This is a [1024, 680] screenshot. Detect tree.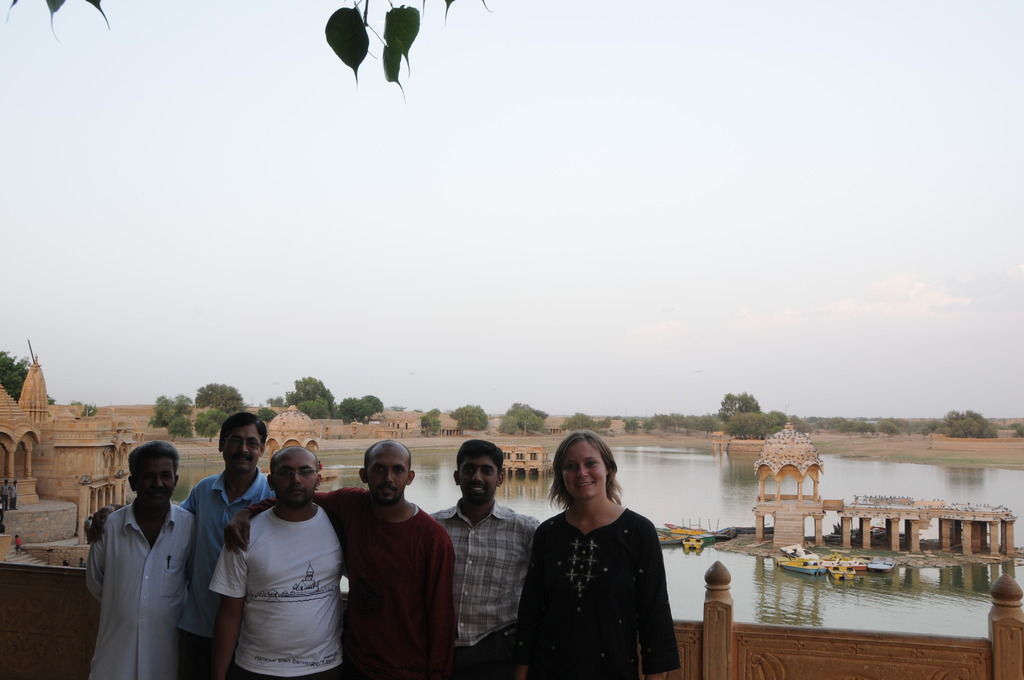
426,403,497,440.
